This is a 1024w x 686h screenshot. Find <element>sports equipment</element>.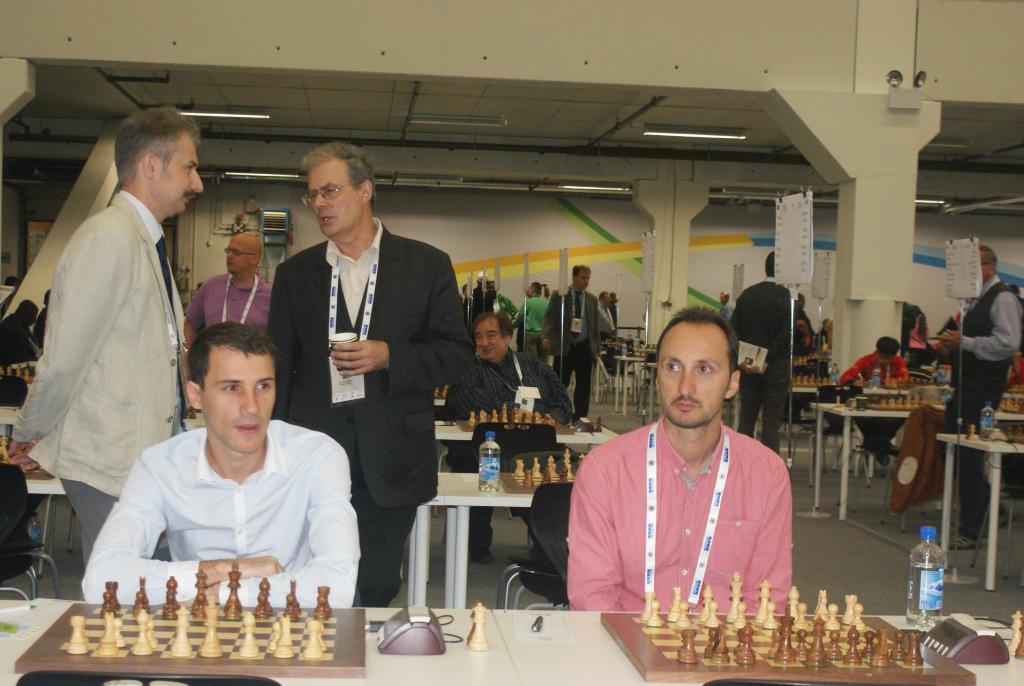
Bounding box: box=[463, 600, 476, 645].
